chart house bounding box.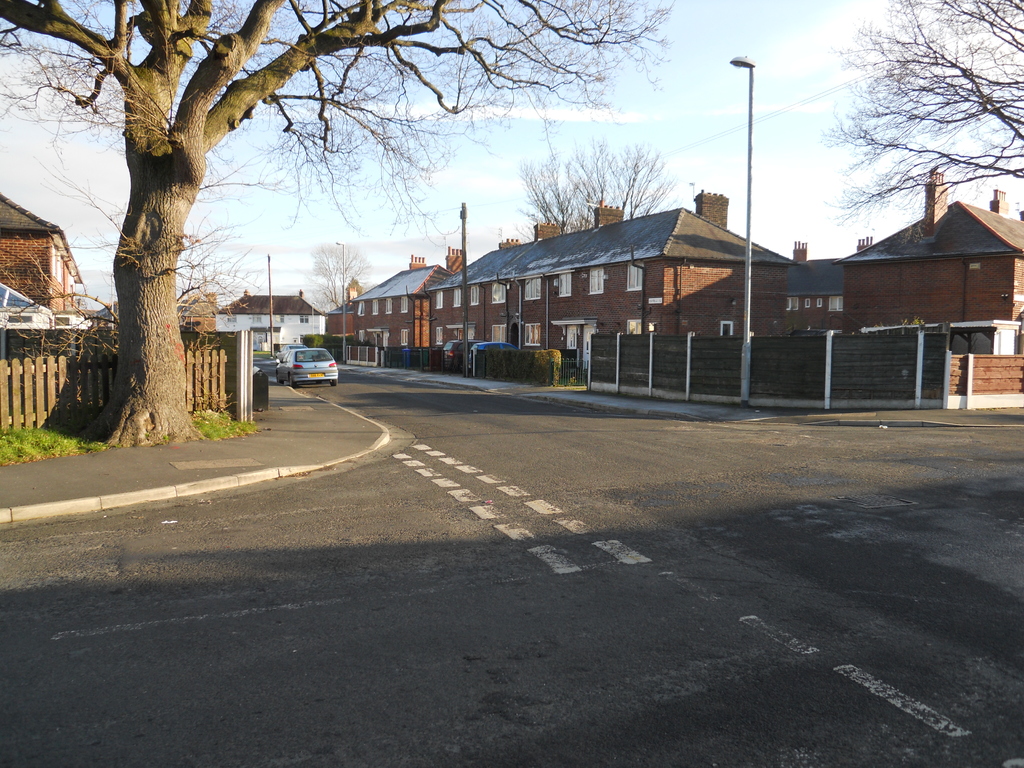
Charted: Rect(424, 188, 801, 372).
